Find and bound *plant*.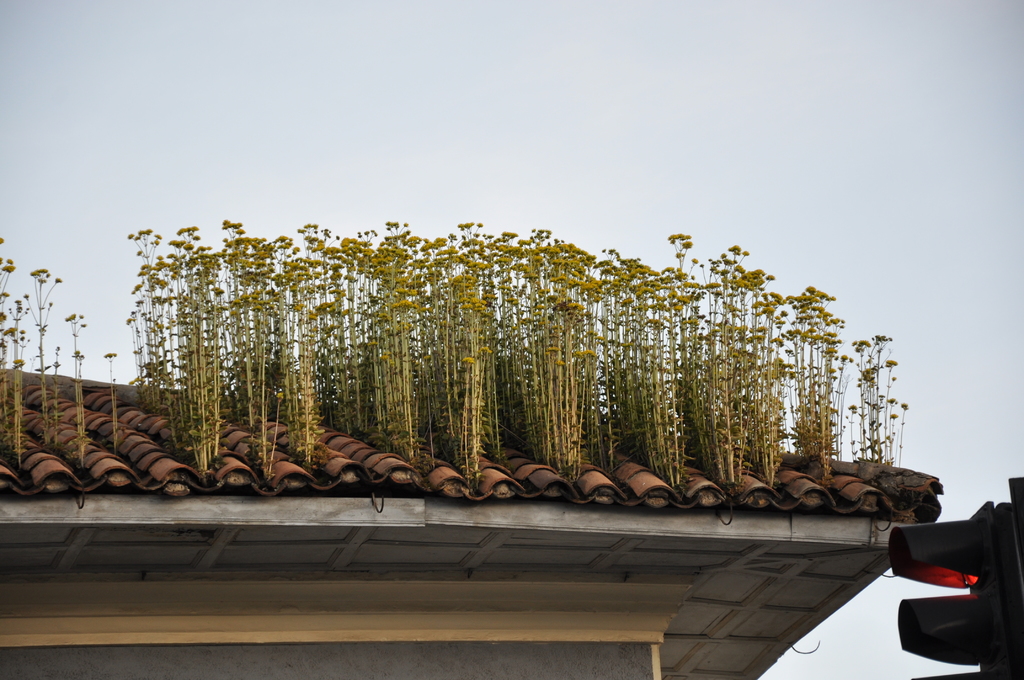
Bound: bbox=(20, 255, 70, 444).
